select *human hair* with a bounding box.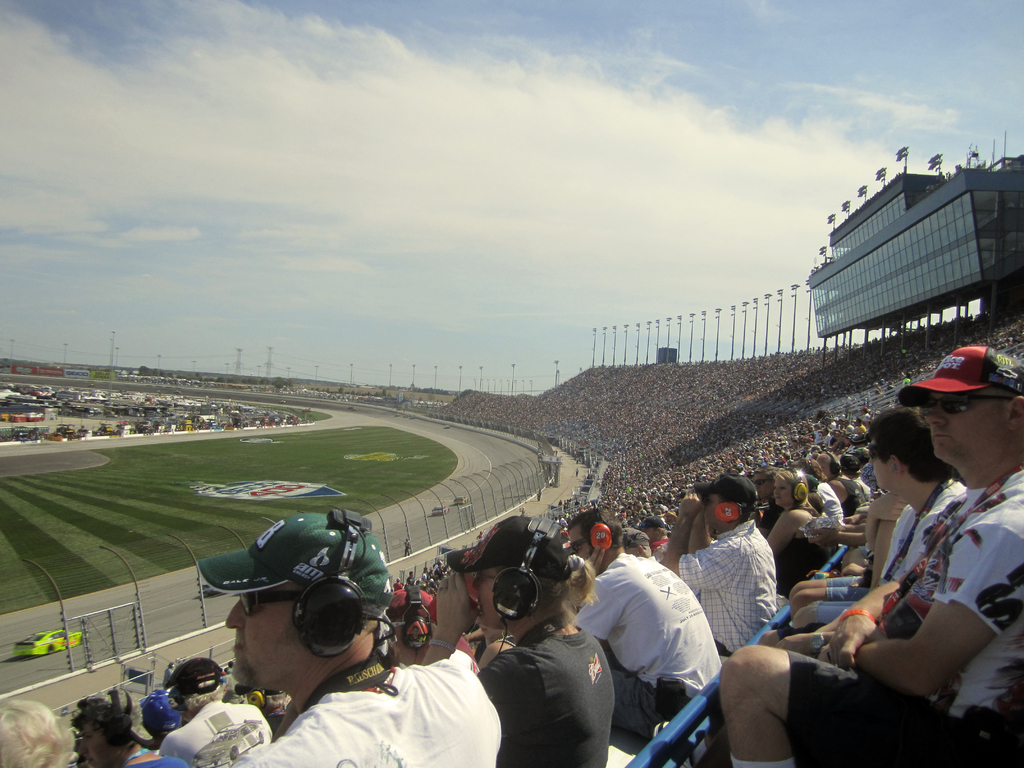
pyautogui.locateOnScreen(0, 689, 78, 767).
